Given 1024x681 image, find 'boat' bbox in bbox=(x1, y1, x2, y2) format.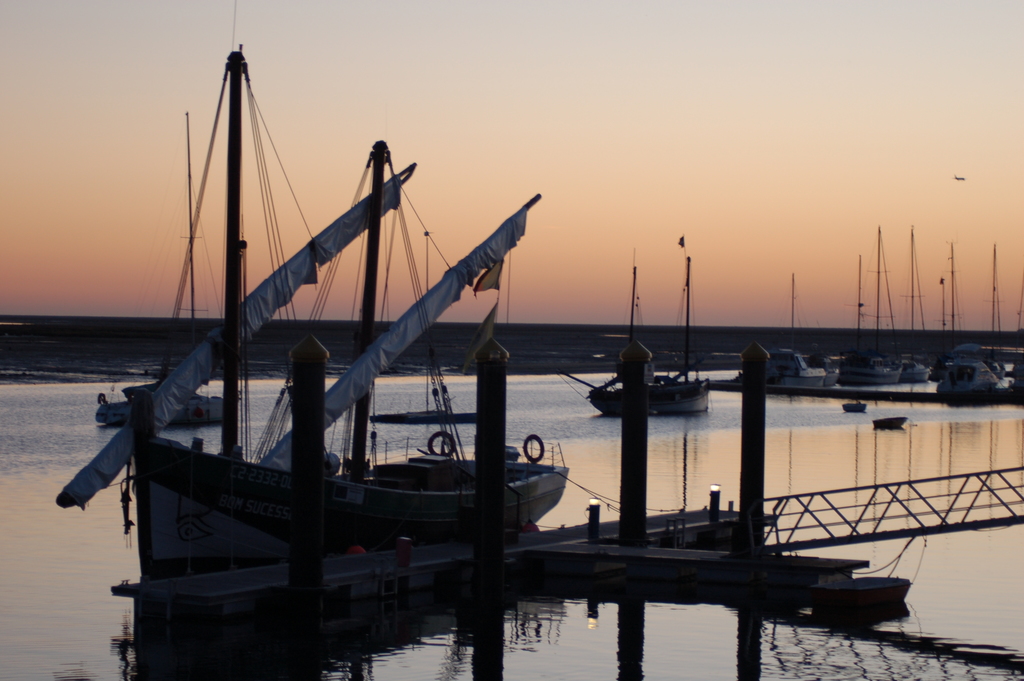
bbox=(943, 240, 1023, 412).
